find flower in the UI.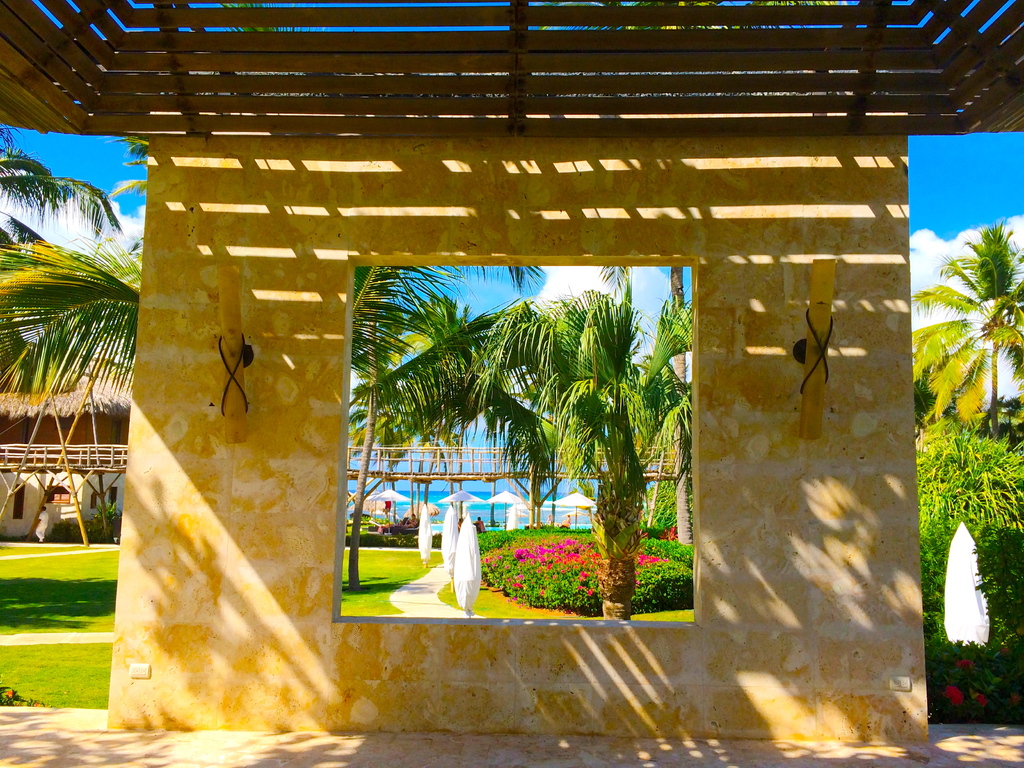
UI element at box(1000, 649, 1011, 662).
